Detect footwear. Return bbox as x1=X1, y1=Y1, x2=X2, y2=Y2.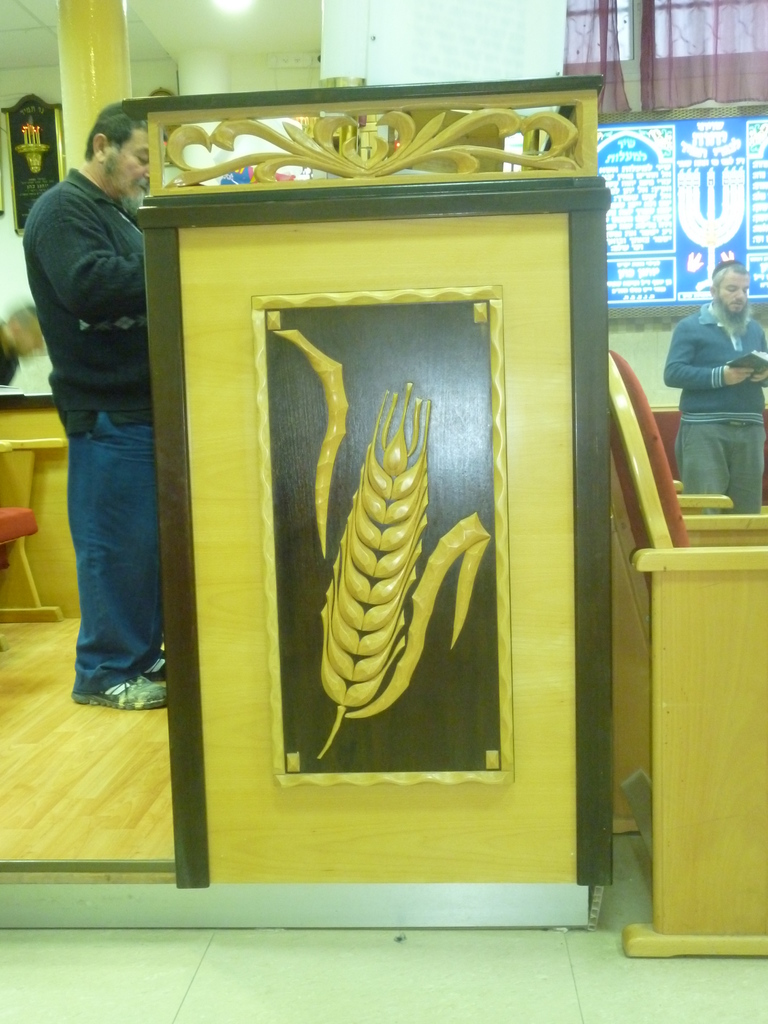
x1=75, y1=671, x2=171, y2=714.
